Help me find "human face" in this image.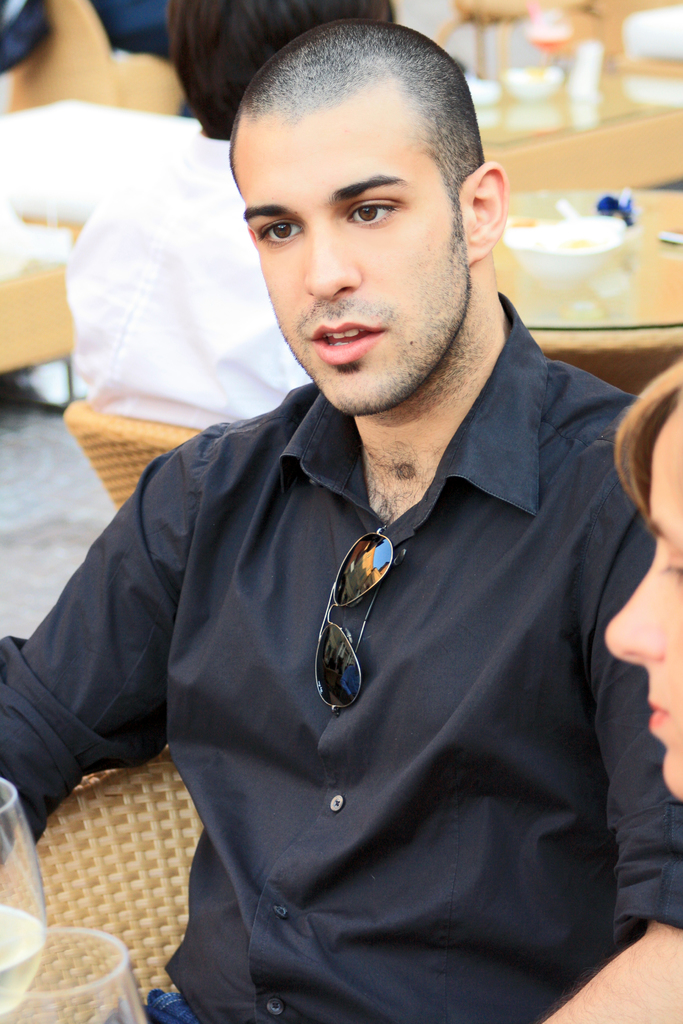
Found it: [x1=600, y1=408, x2=682, y2=802].
